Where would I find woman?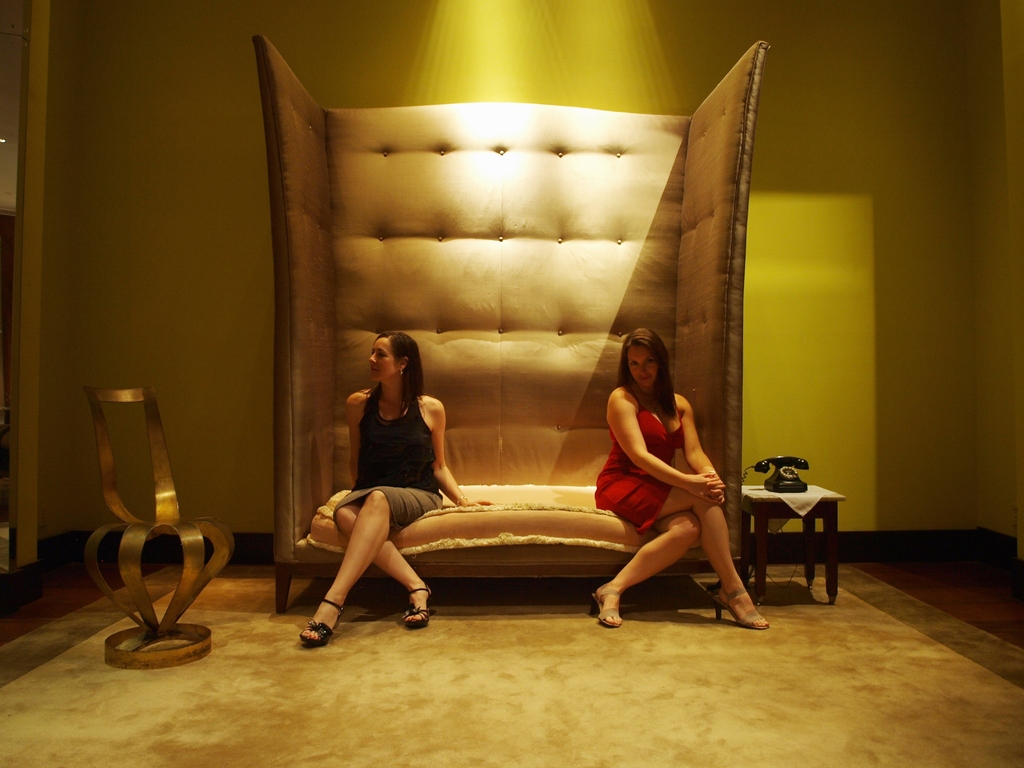
At bbox(588, 328, 778, 632).
